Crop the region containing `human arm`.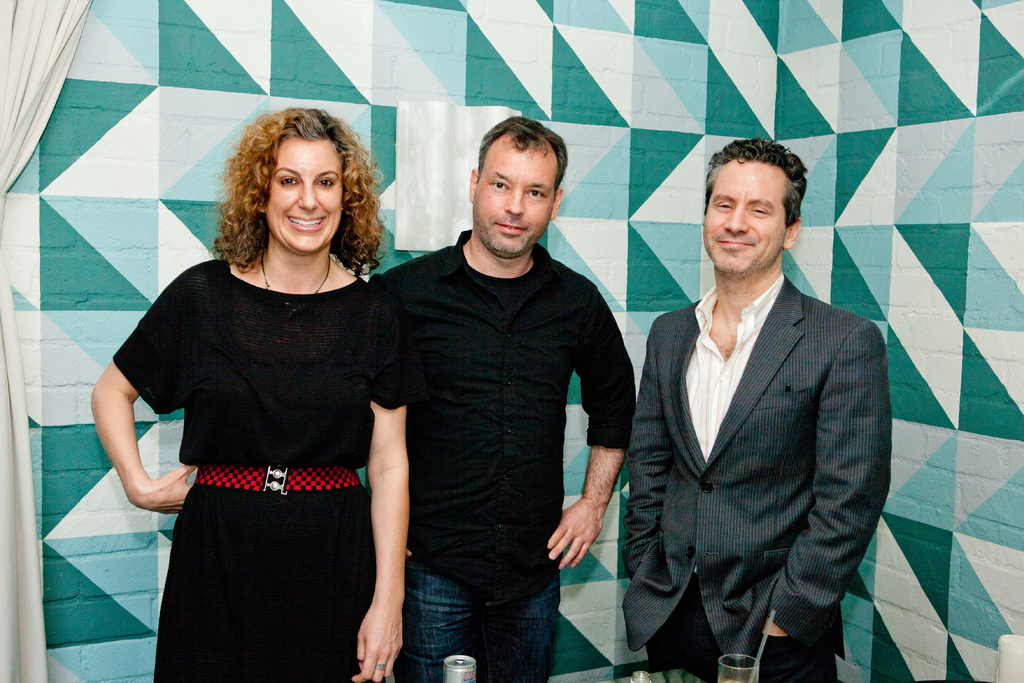
Crop region: 350,295,413,682.
